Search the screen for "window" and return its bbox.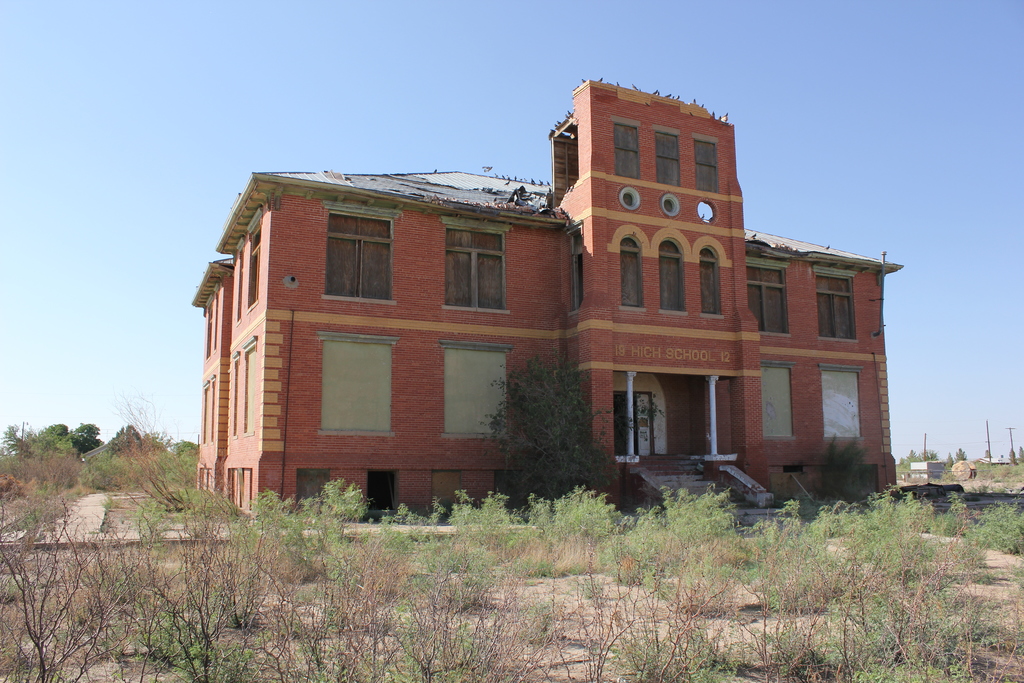
Found: 440/342/513/441.
